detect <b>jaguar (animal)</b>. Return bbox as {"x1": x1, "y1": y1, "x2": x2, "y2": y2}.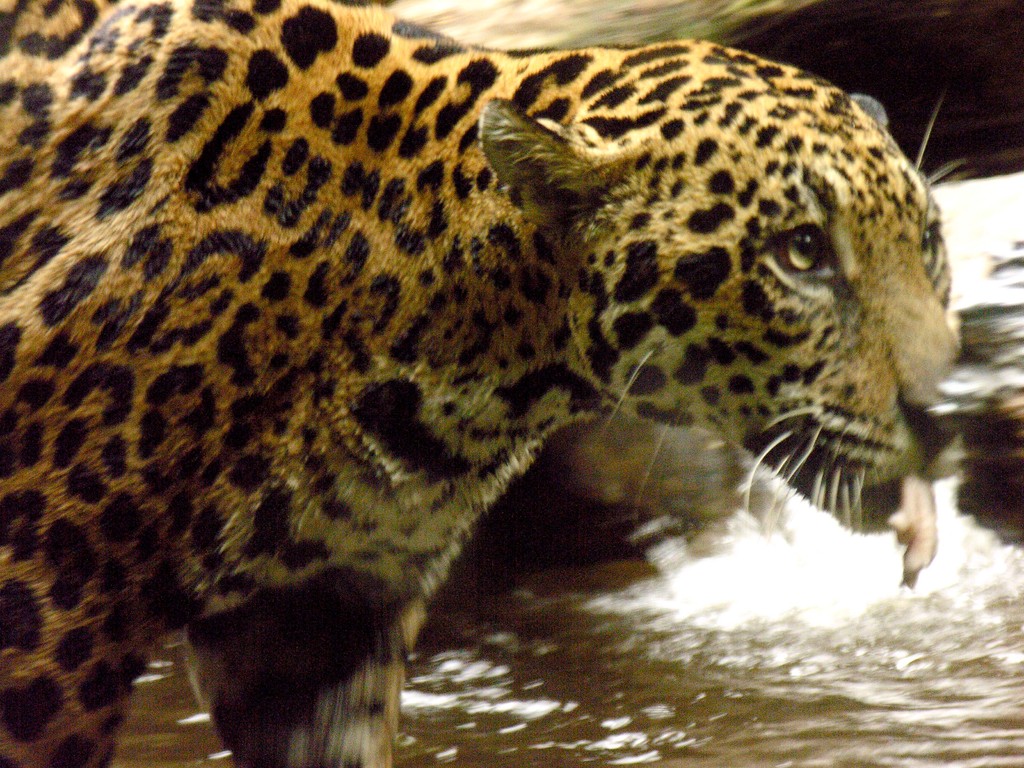
{"x1": 0, "y1": 0, "x2": 964, "y2": 767}.
